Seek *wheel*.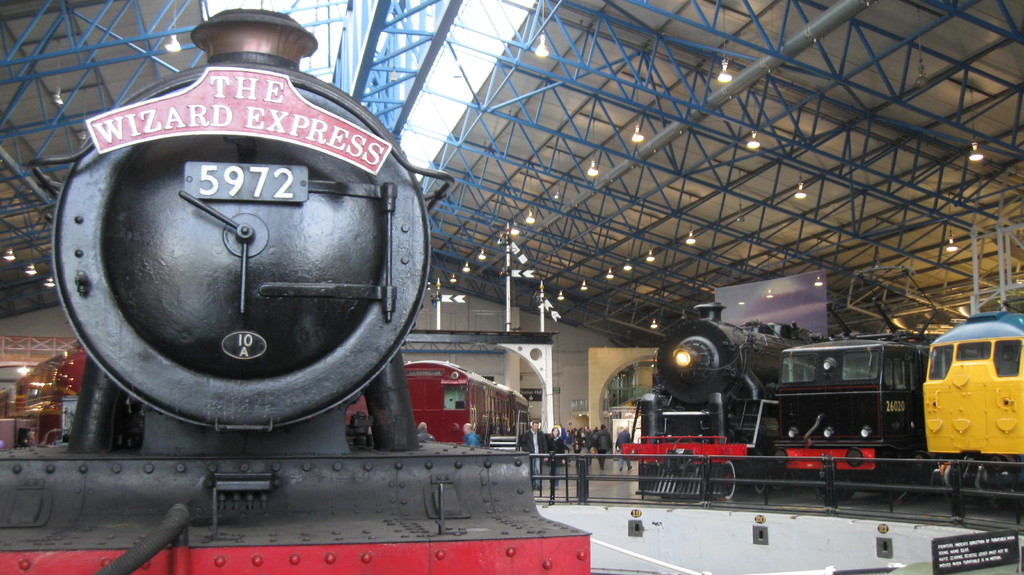
{"x1": 768, "y1": 472, "x2": 785, "y2": 486}.
